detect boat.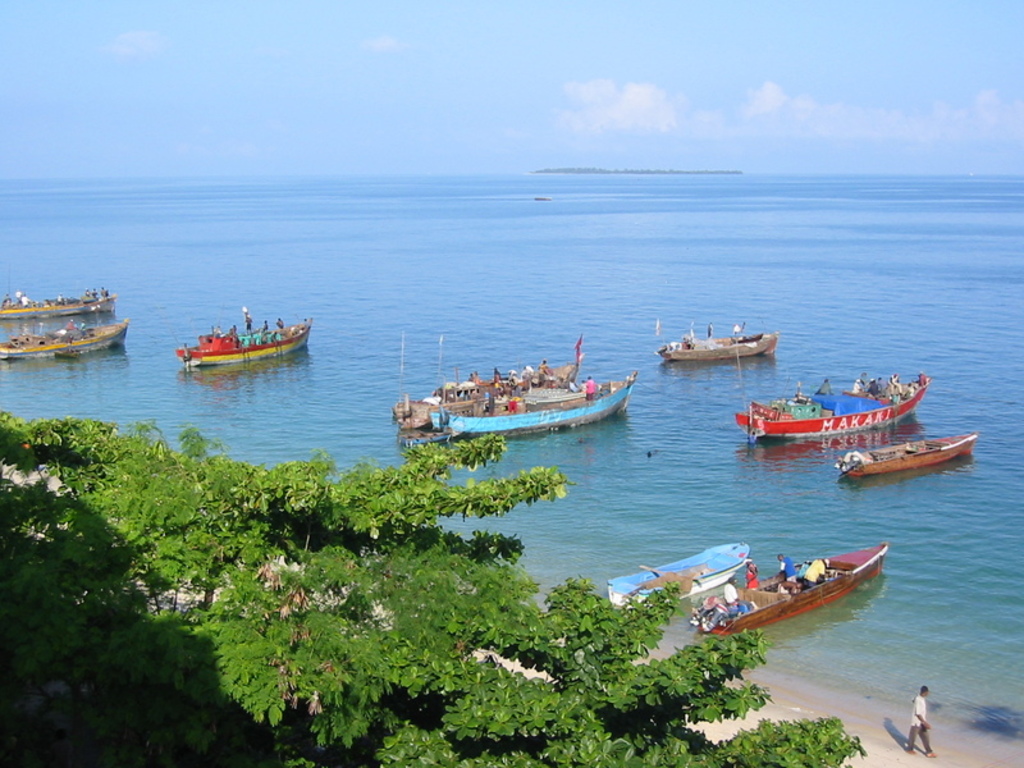
Detected at x1=841 y1=429 x2=979 y2=480.
